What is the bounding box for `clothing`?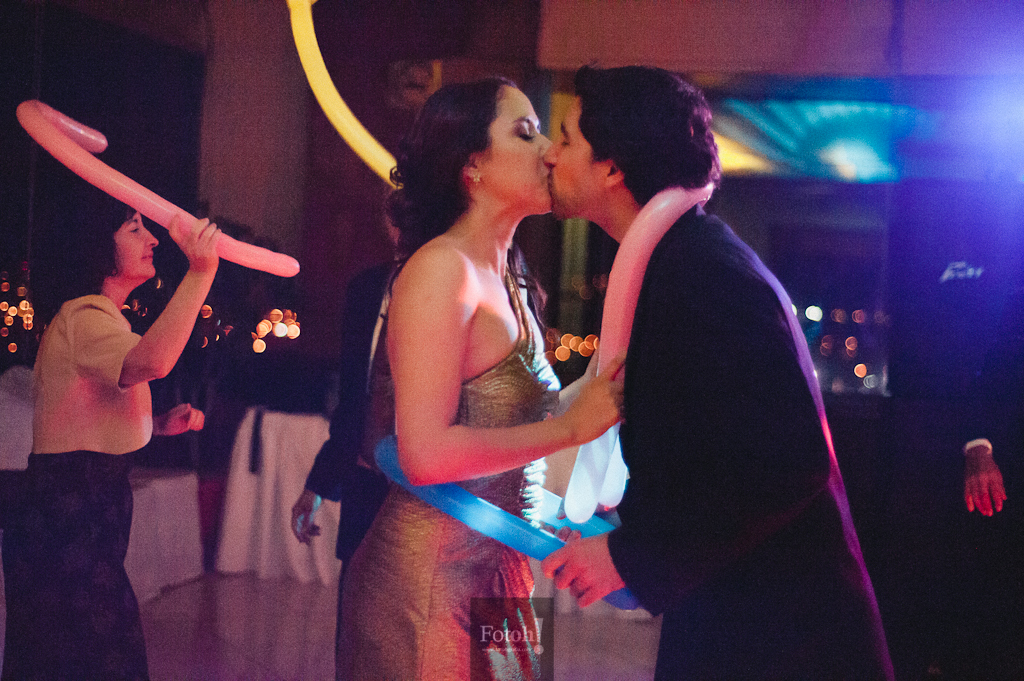
(571,112,875,680).
